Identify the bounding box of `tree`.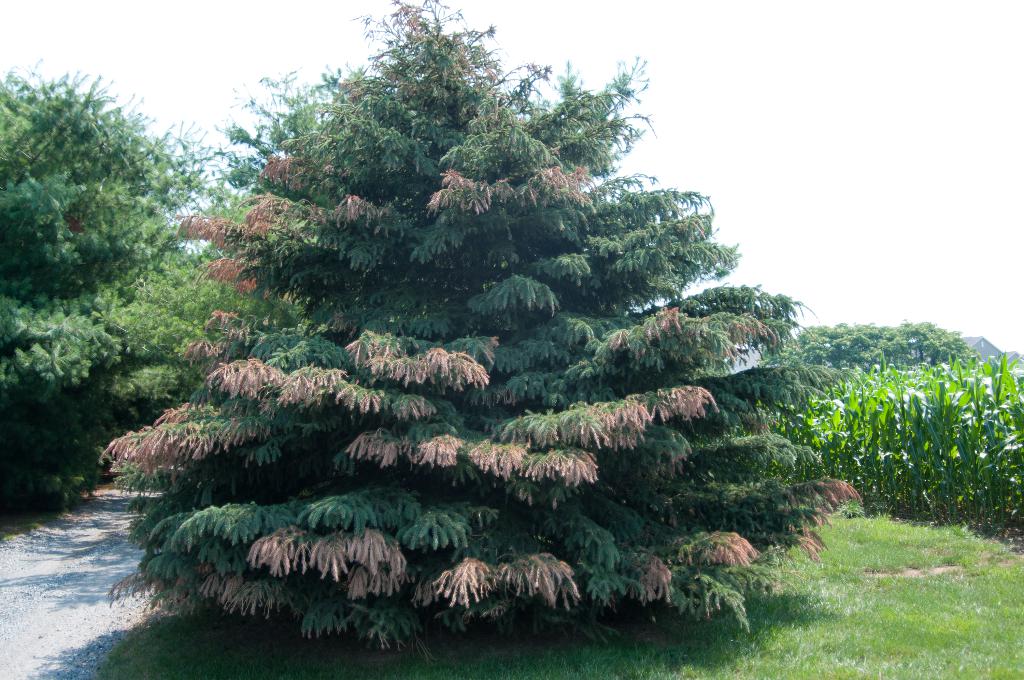
pyautogui.locateOnScreen(759, 316, 977, 387).
